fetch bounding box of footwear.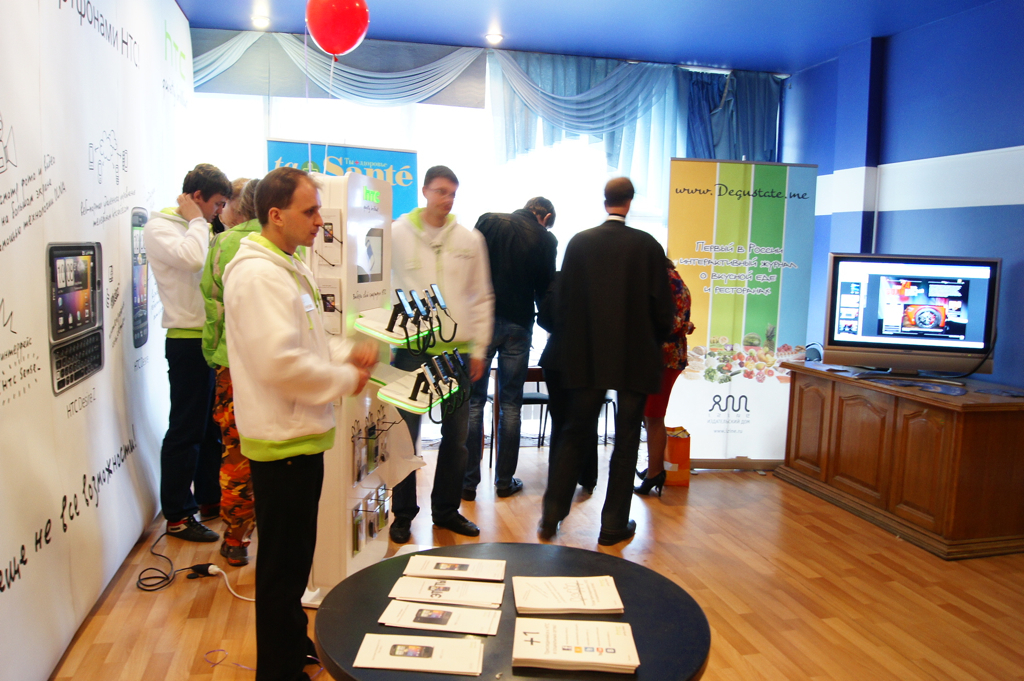
Bbox: 164, 509, 212, 541.
